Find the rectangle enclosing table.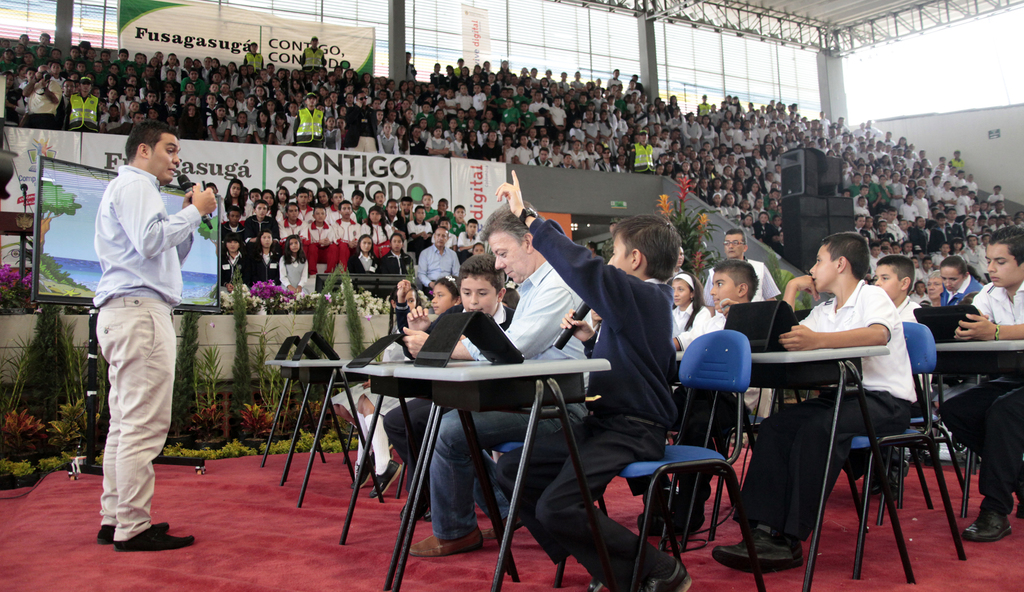
left=335, top=352, right=502, bottom=543.
